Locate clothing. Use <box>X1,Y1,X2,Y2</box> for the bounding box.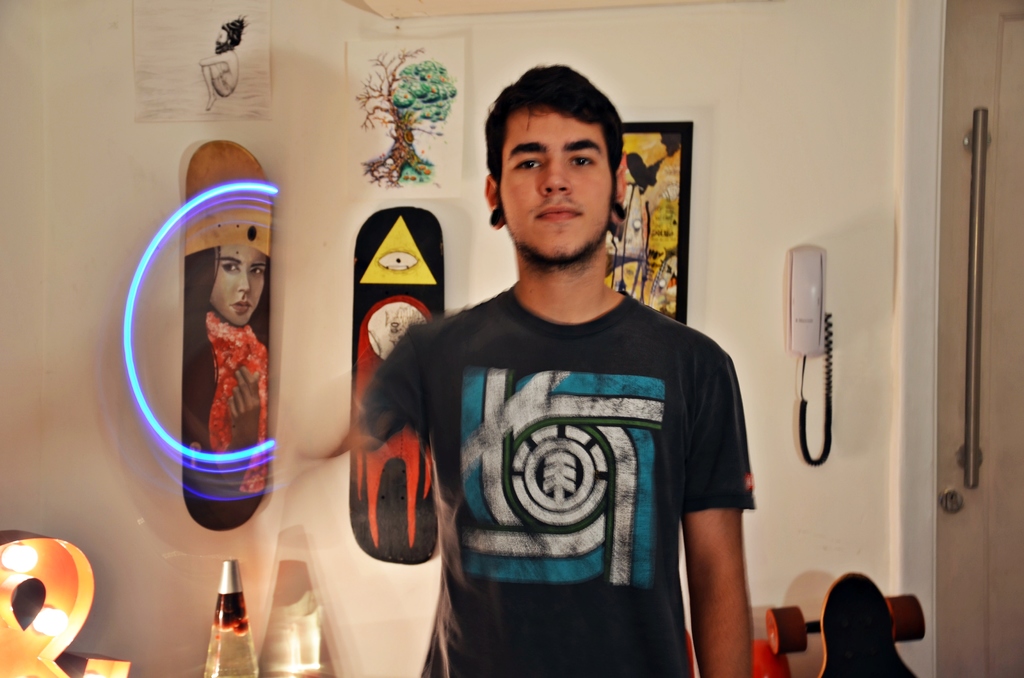
<box>202,312,268,495</box>.
